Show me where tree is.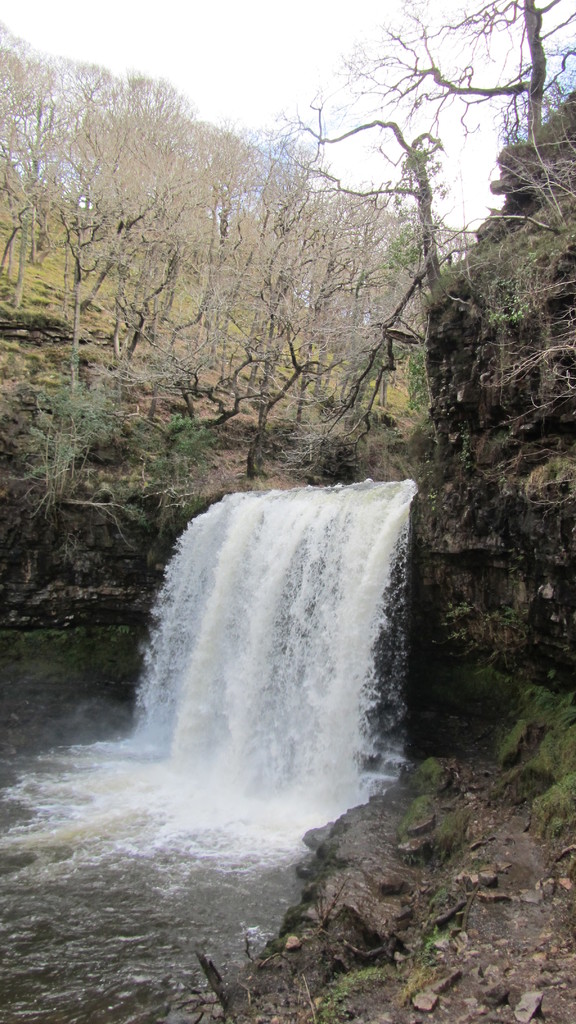
tree is at left=331, top=0, right=575, bottom=138.
